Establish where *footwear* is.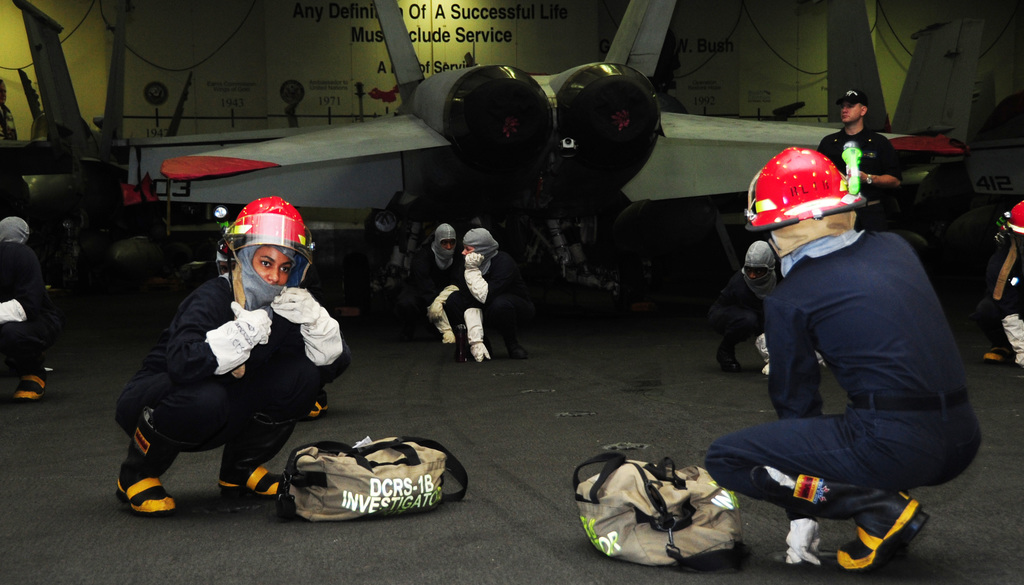
Established at {"x1": 13, "y1": 369, "x2": 51, "y2": 401}.
